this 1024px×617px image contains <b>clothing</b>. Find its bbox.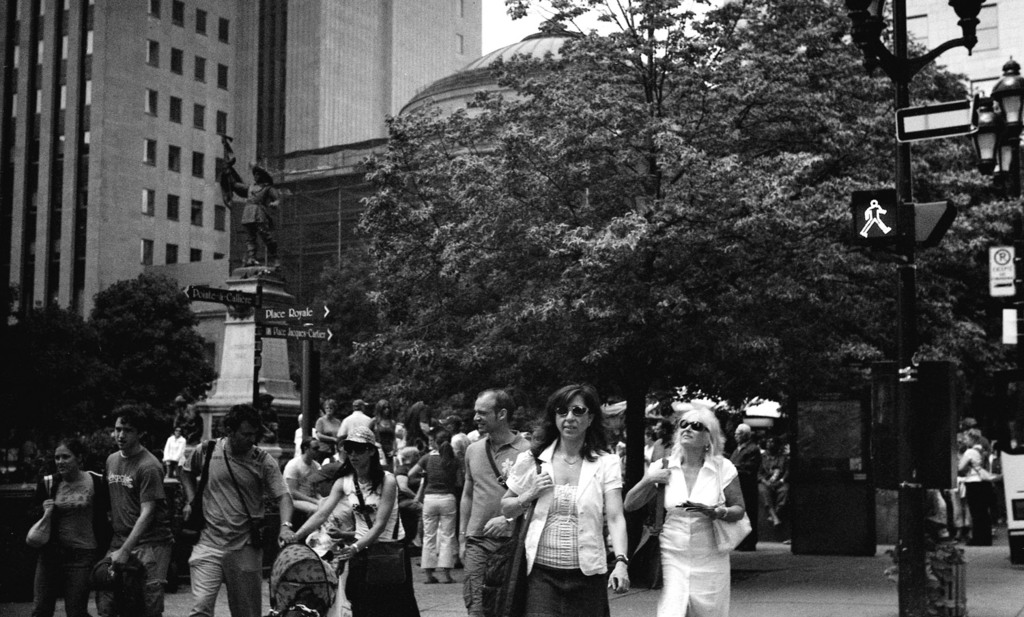
[326,408,367,448].
